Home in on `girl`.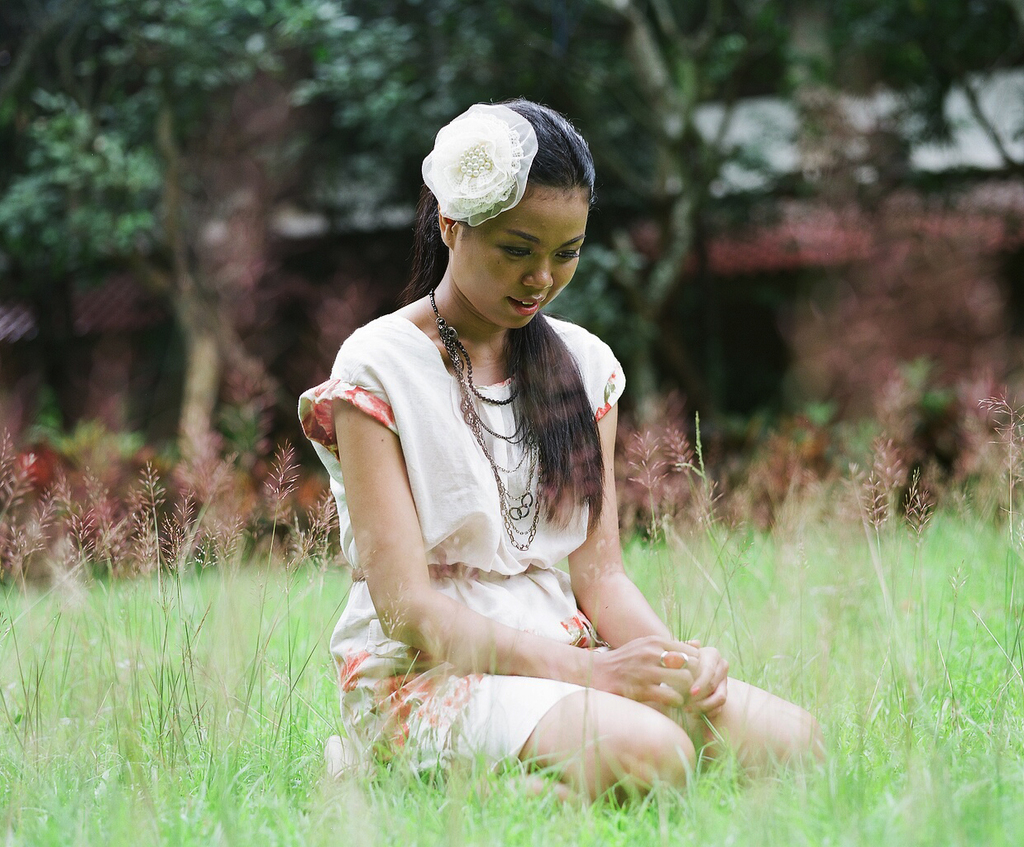
Homed in at (295,86,811,821).
